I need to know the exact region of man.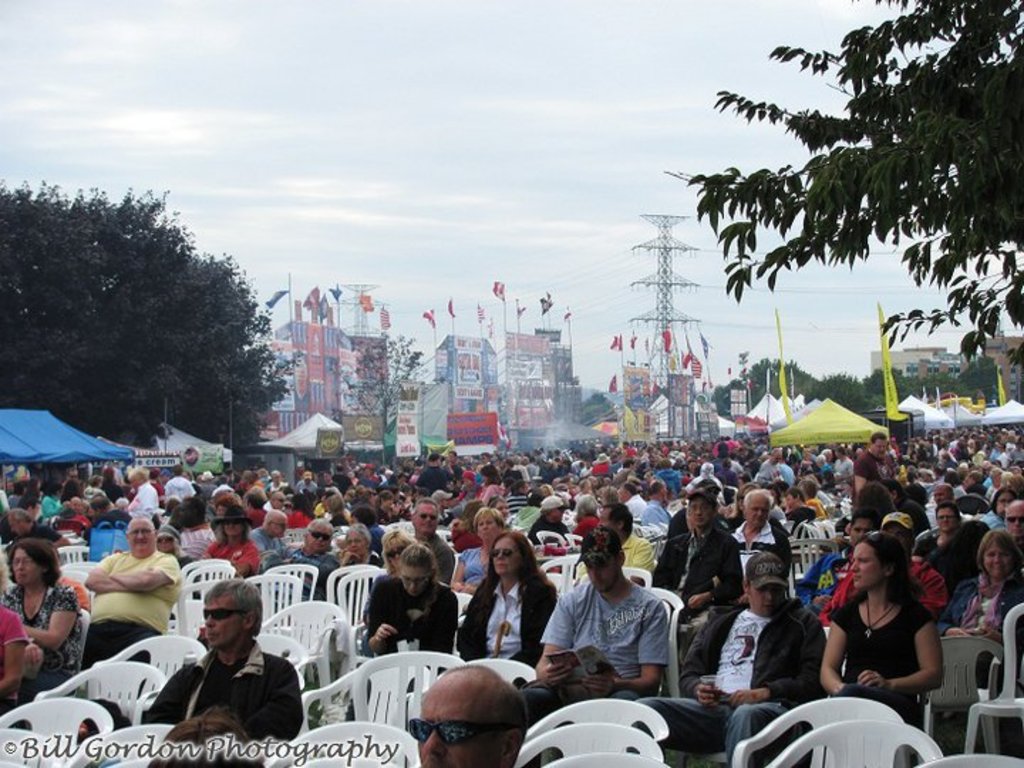
Region: [751, 448, 779, 479].
